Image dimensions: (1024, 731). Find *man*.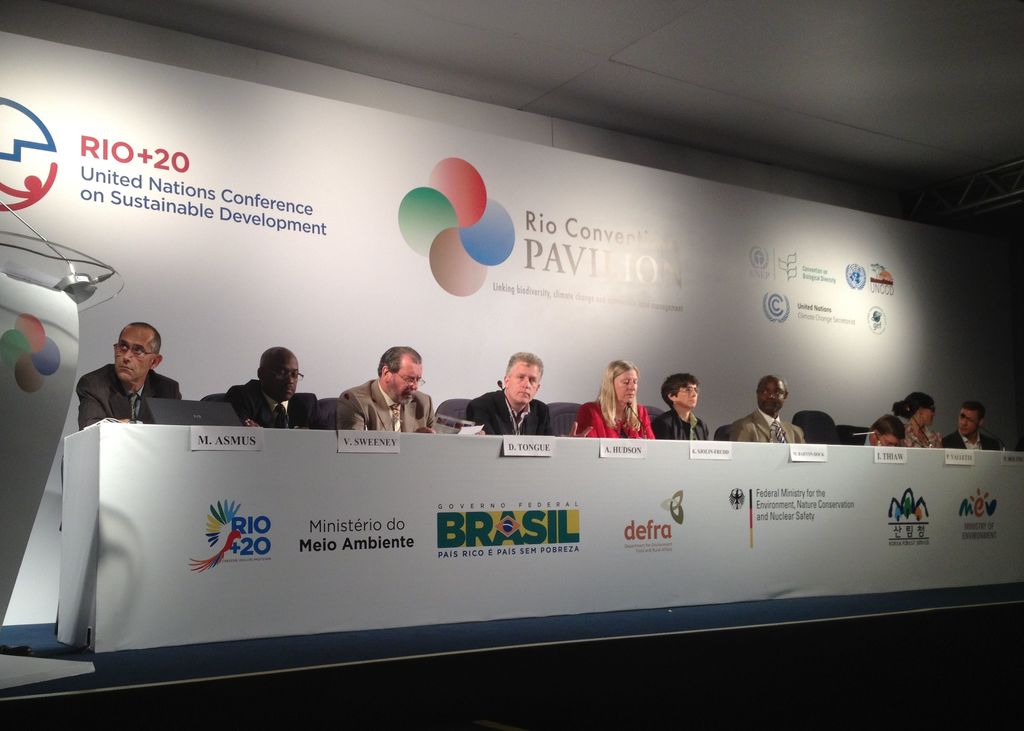
x1=476, y1=362, x2=554, y2=434.
